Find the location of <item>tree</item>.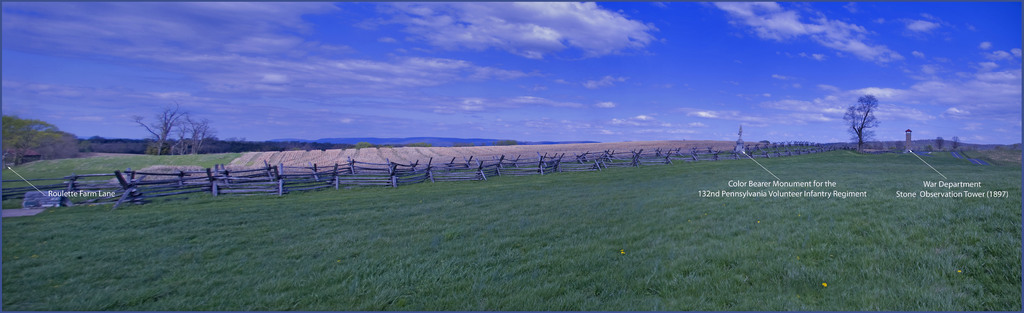
Location: {"x1": 182, "y1": 114, "x2": 232, "y2": 145}.
